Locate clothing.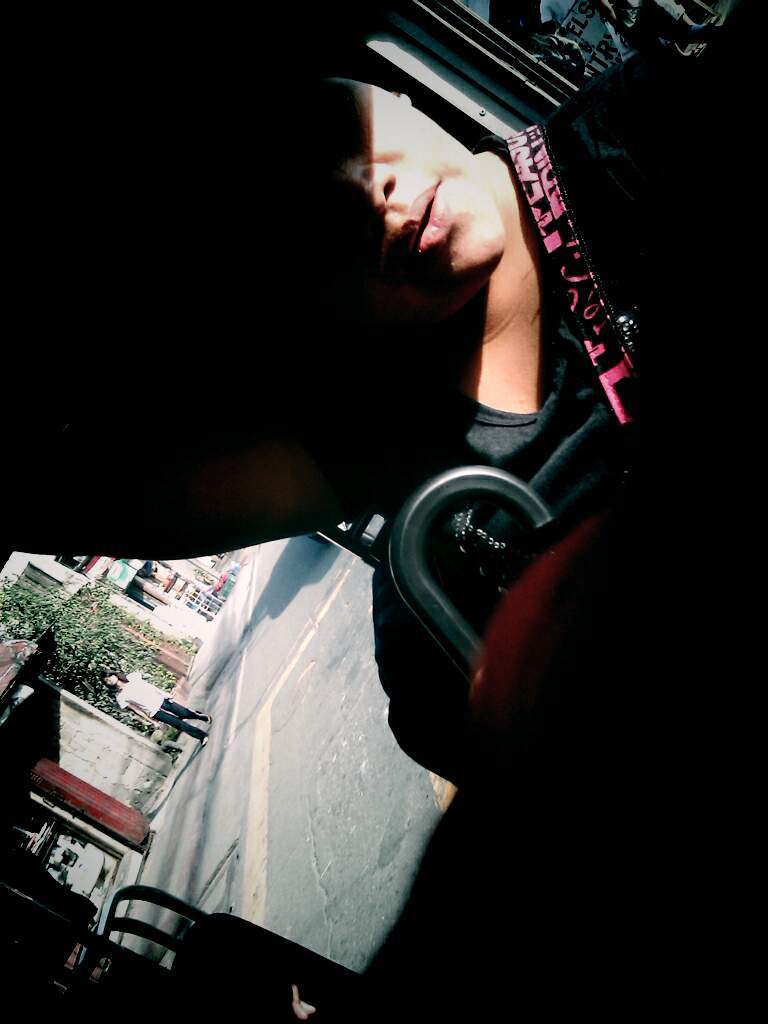
Bounding box: select_region(377, 63, 767, 793).
